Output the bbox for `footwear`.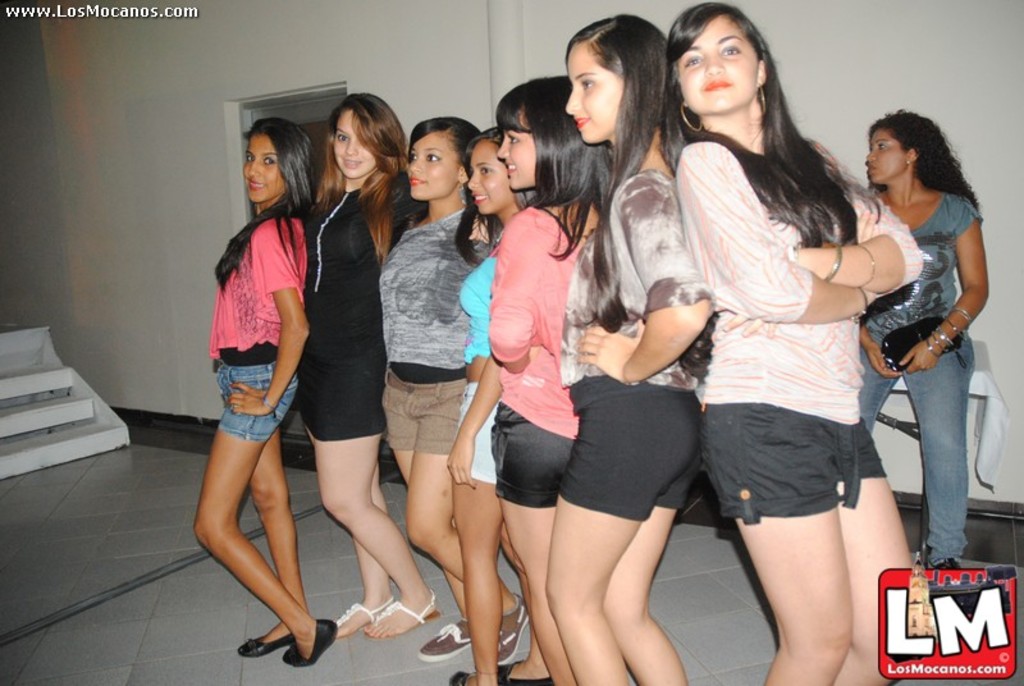
detection(364, 587, 439, 628).
